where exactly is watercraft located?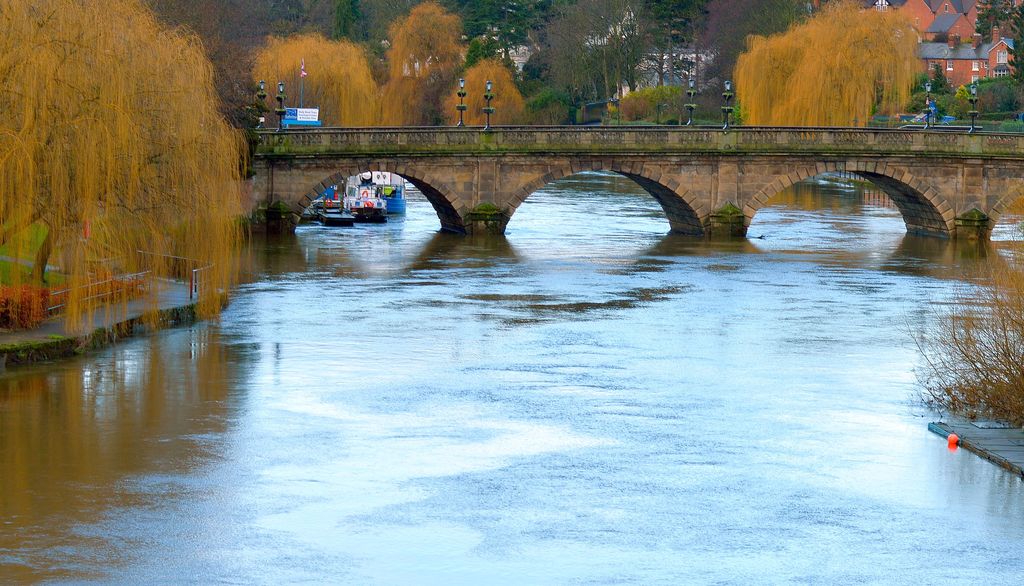
Its bounding box is x1=360, y1=205, x2=393, y2=224.
